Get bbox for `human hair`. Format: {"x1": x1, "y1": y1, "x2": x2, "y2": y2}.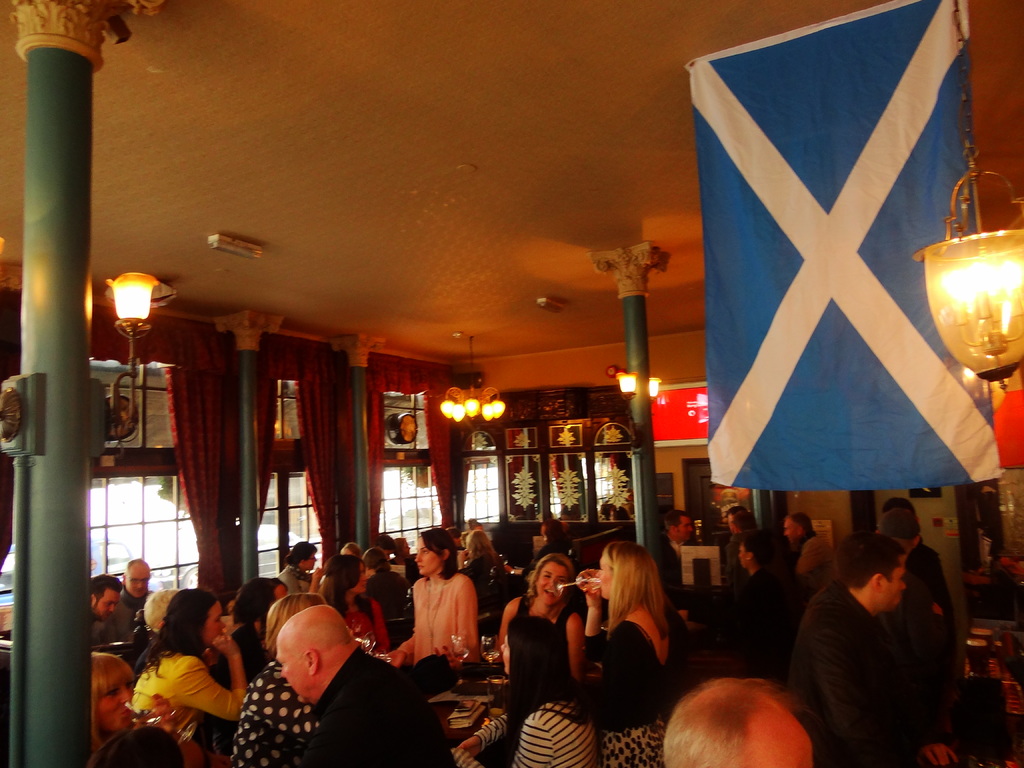
{"x1": 524, "y1": 554, "x2": 573, "y2": 611}.
